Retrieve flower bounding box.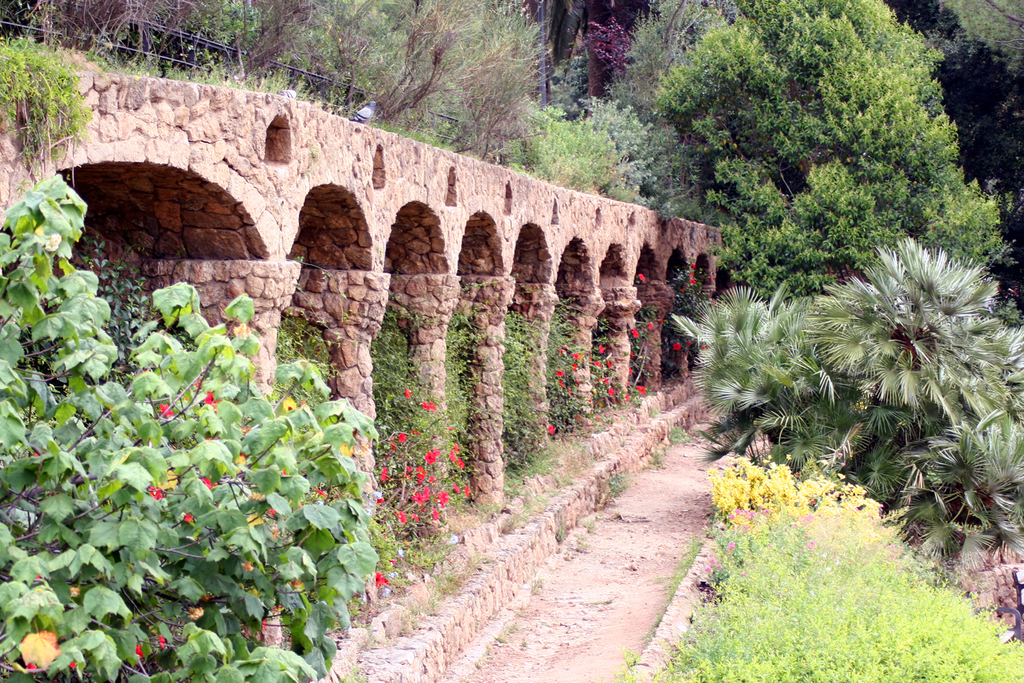
Bounding box: region(646, 322, 654, 332).
